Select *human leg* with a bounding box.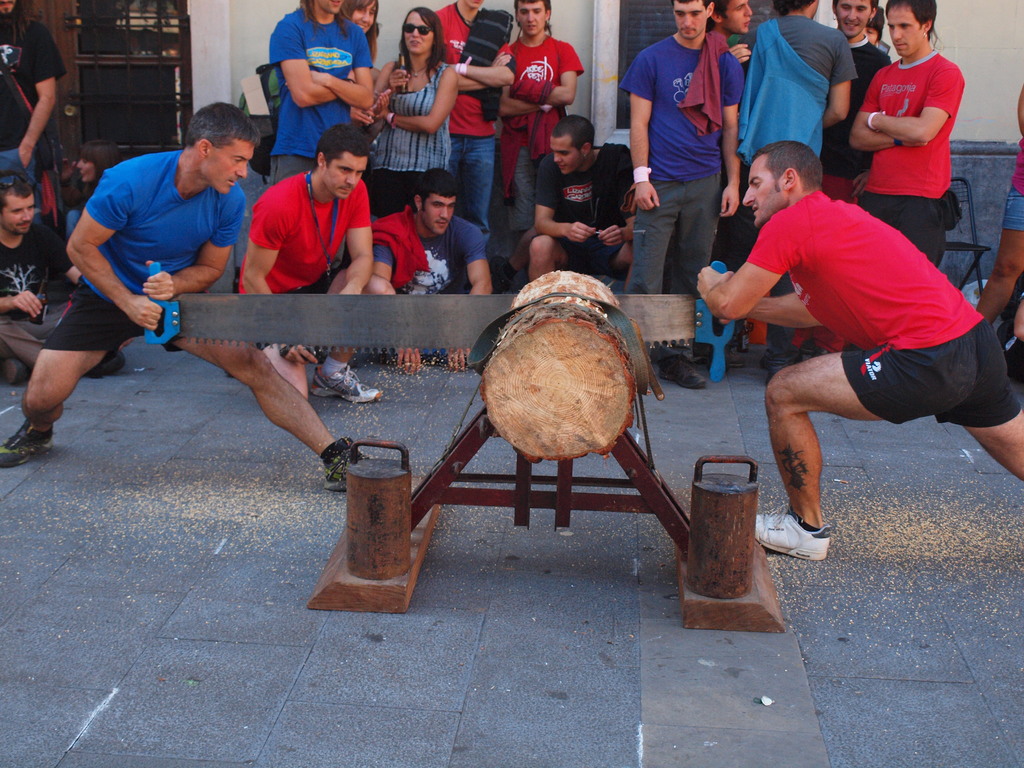
445,134,463,201.
